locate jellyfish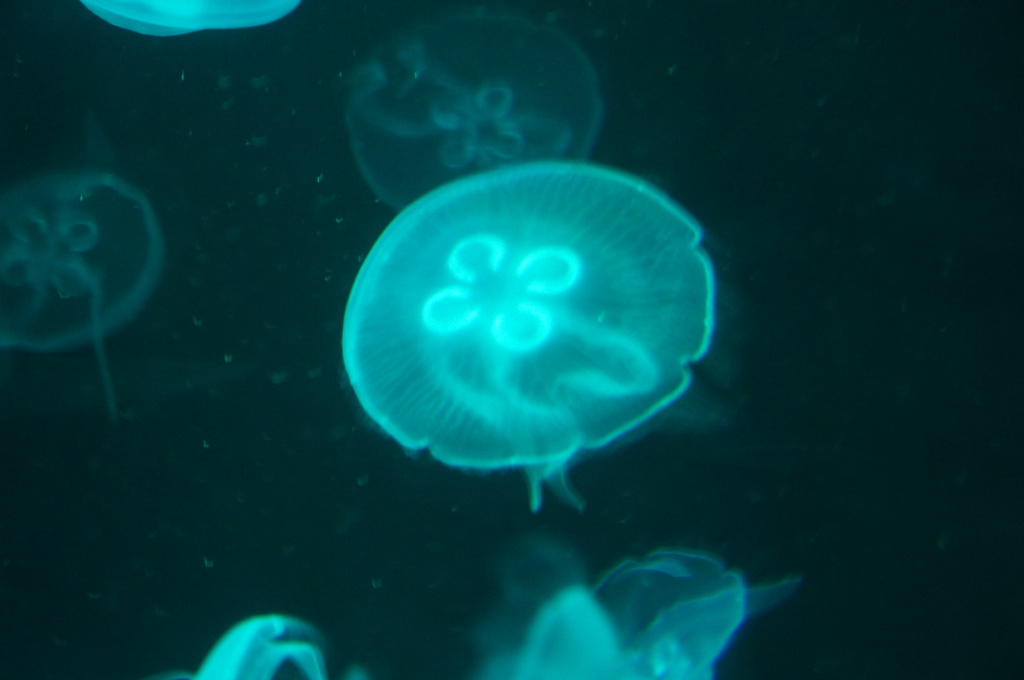
crop(79, 0, 304, 39)
